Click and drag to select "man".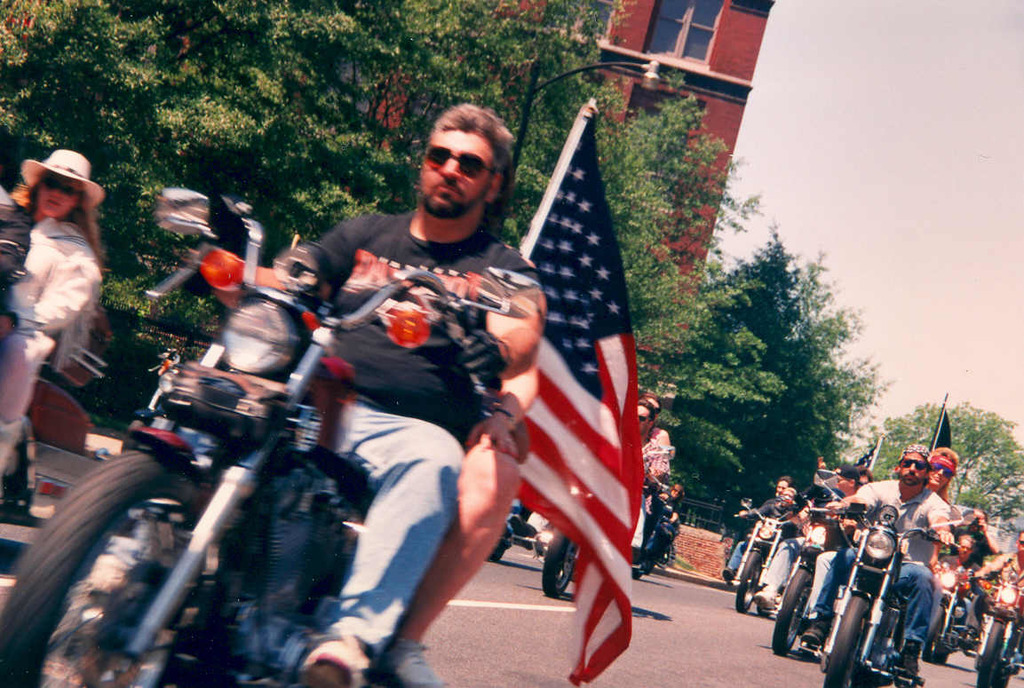
Selection: Rect(270, 133, 552, 640).
